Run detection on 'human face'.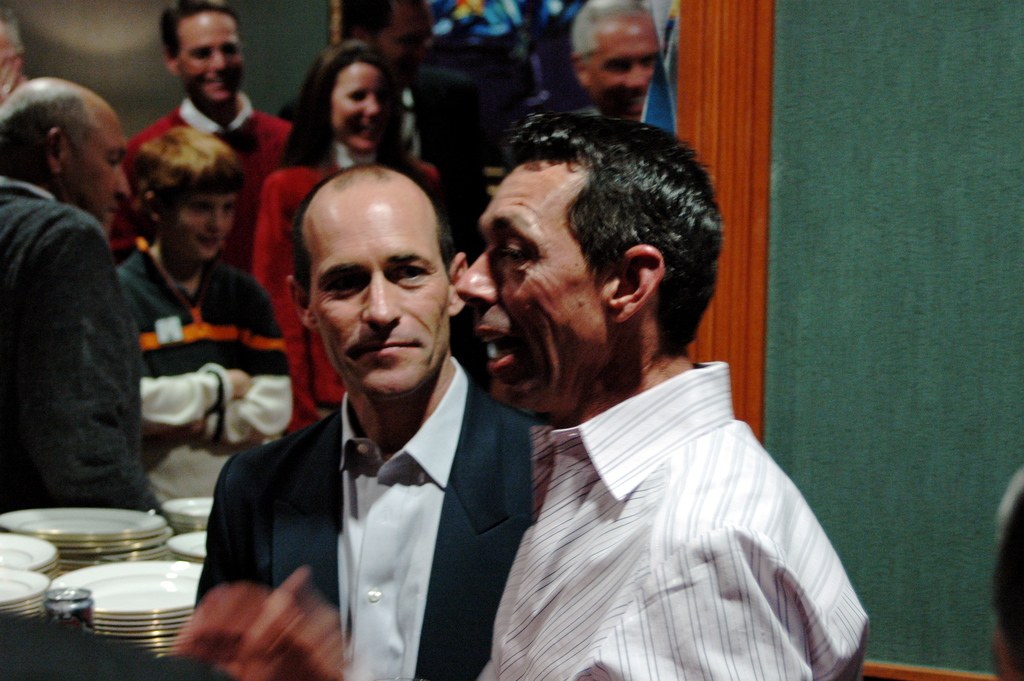
Result: (left=335, top=75, right=392, bottom=159).
